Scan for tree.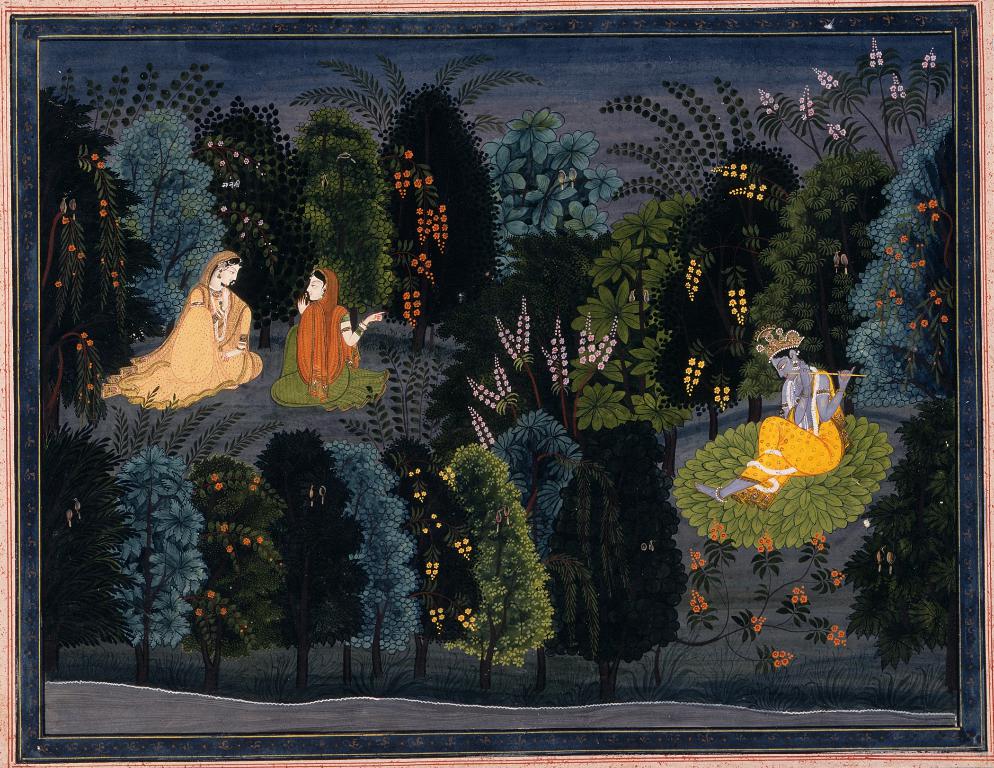
Scan result: x1=326, y1=437, x2=416, y2=687.
